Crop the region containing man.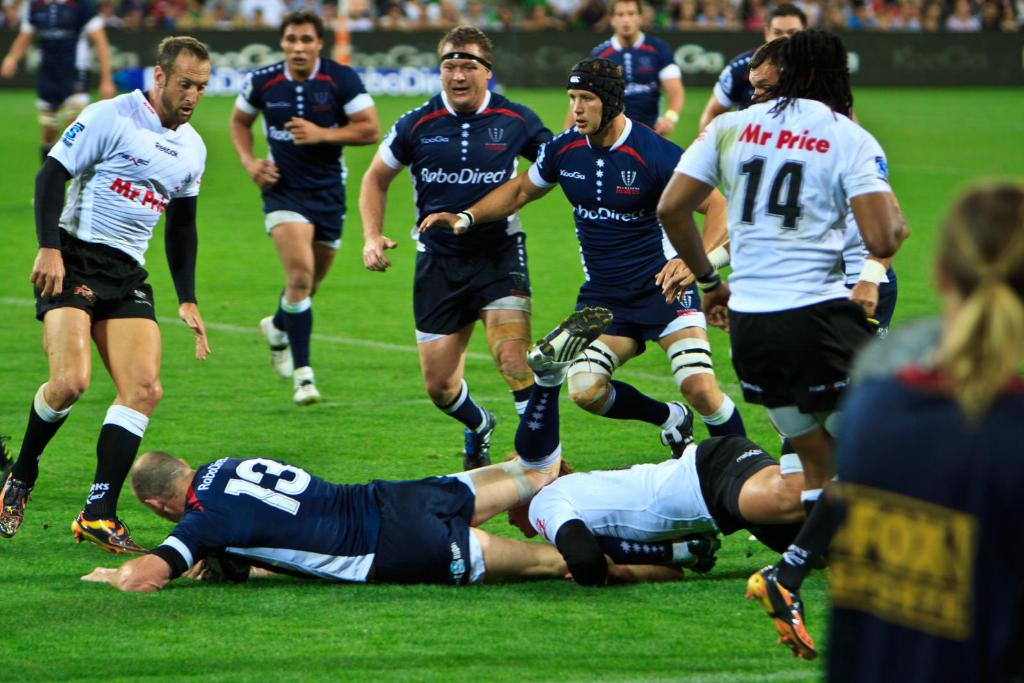
Crop region: 655:40:905:292.
